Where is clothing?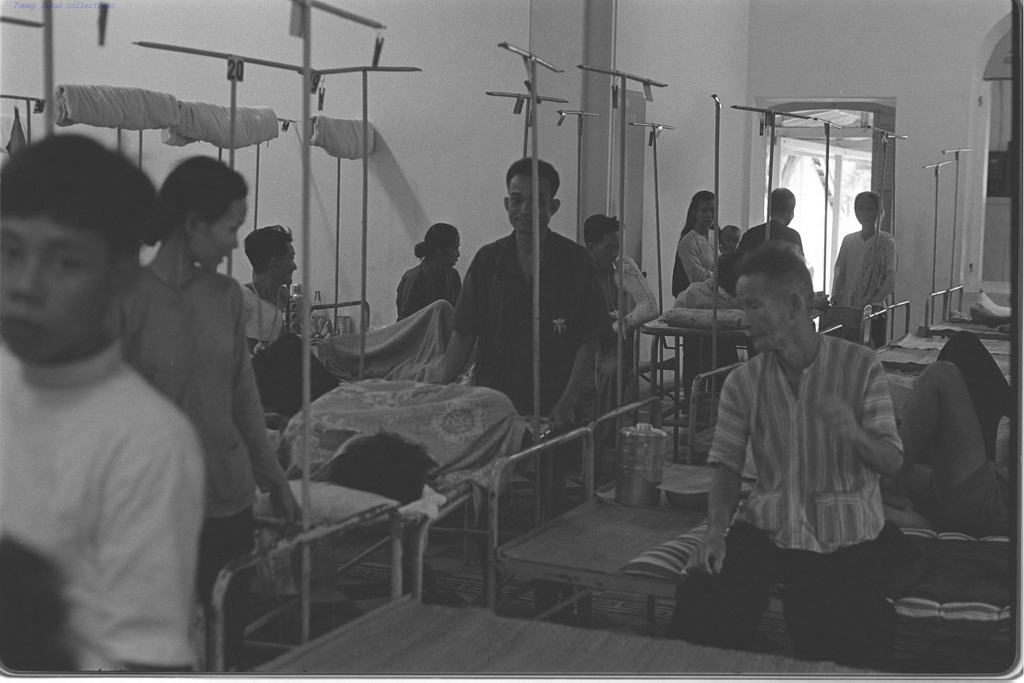
x1=0 y1=336 x2=213 y2=682.
